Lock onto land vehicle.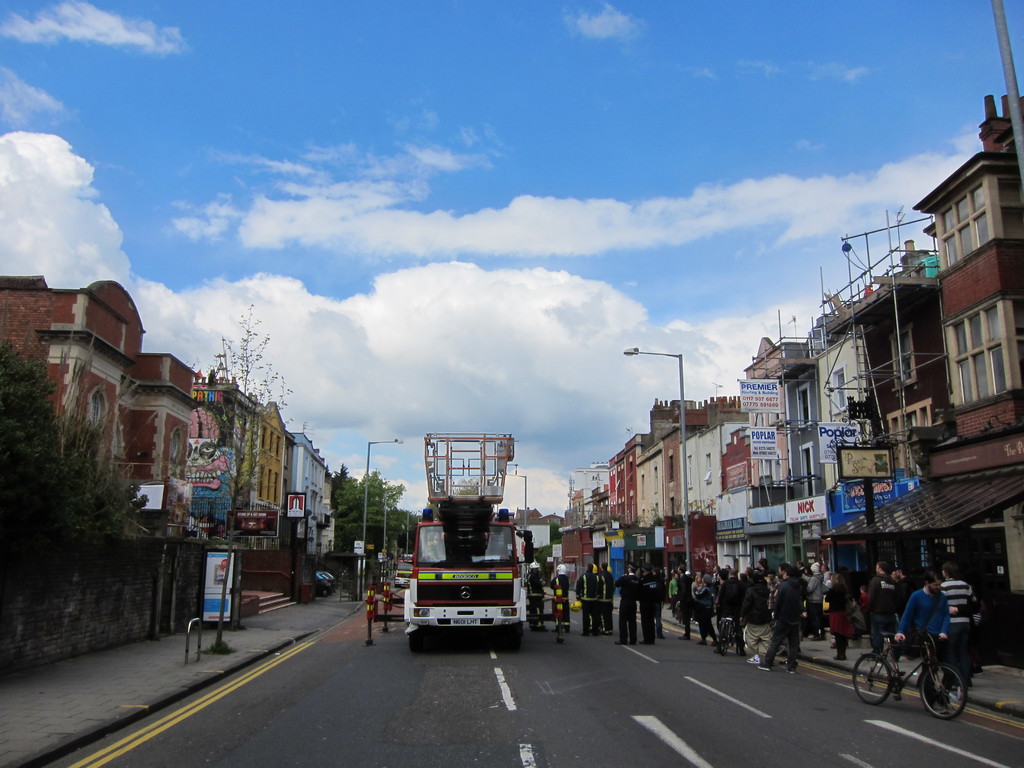
Locked: bbox=(854, 627, 973, 723).
